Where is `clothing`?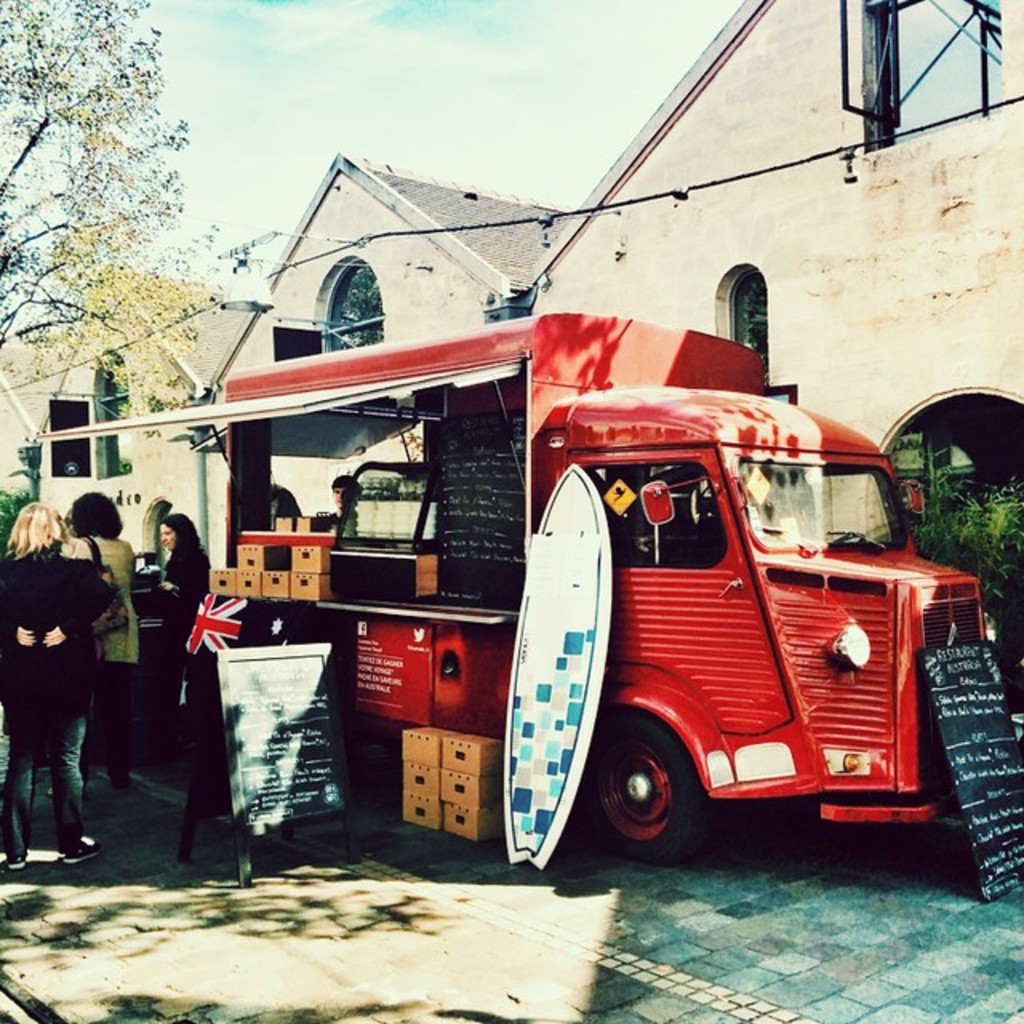
0:542:126:874.
